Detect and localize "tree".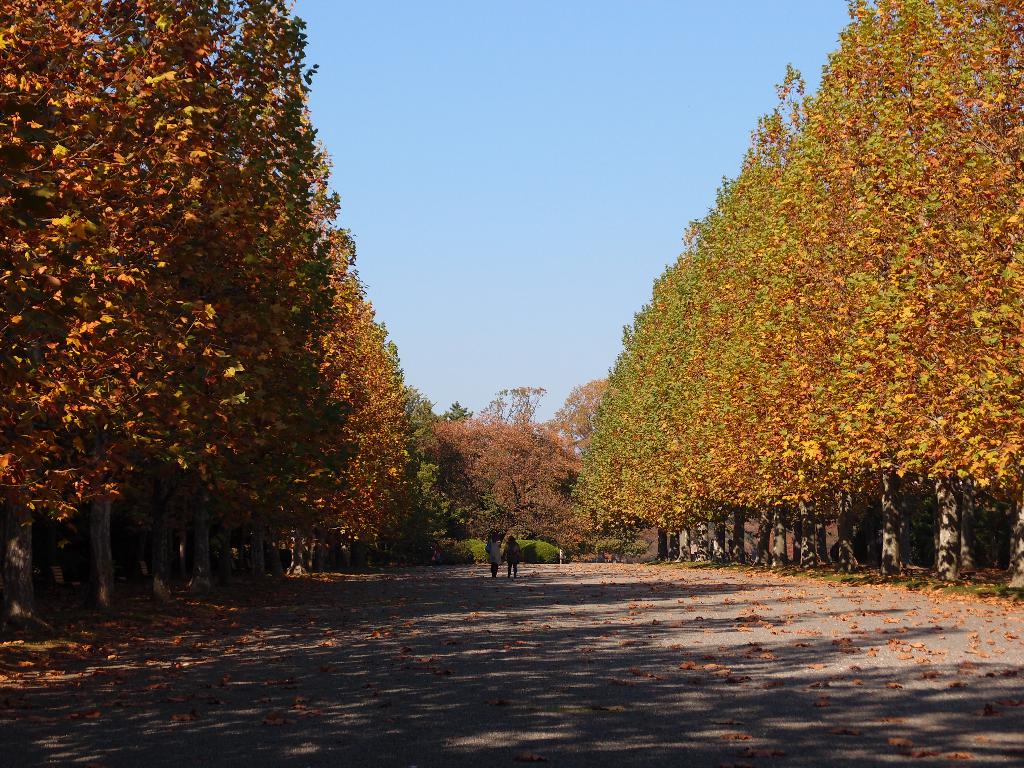
Localized at <bbox>435, 397, 476, 428</bbox>.
